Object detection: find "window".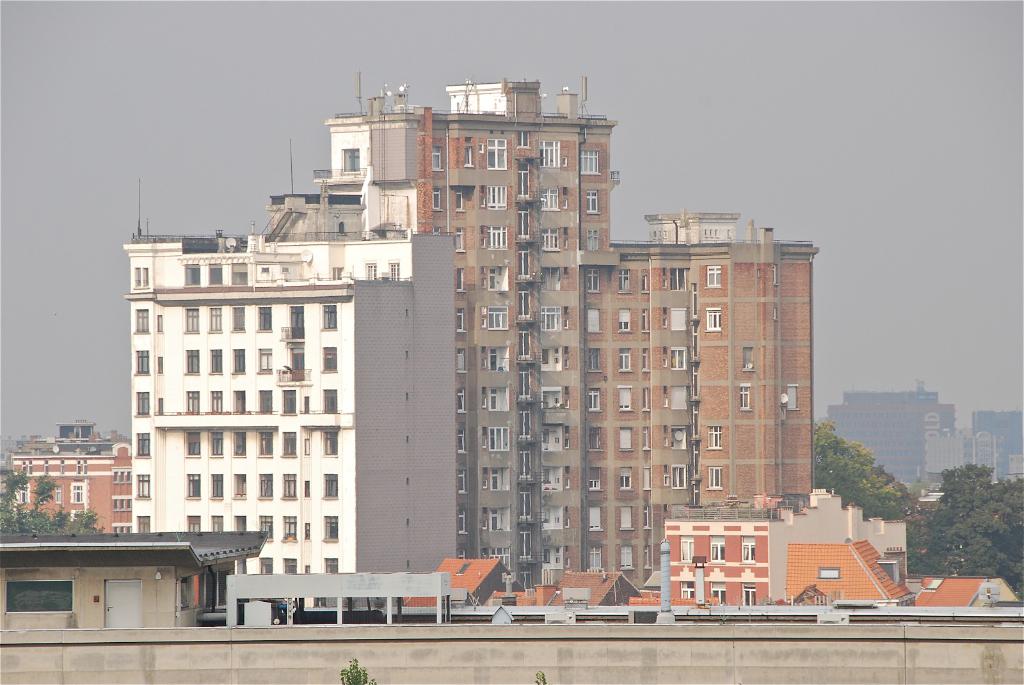
select_region(589, 505, 605, 532).
